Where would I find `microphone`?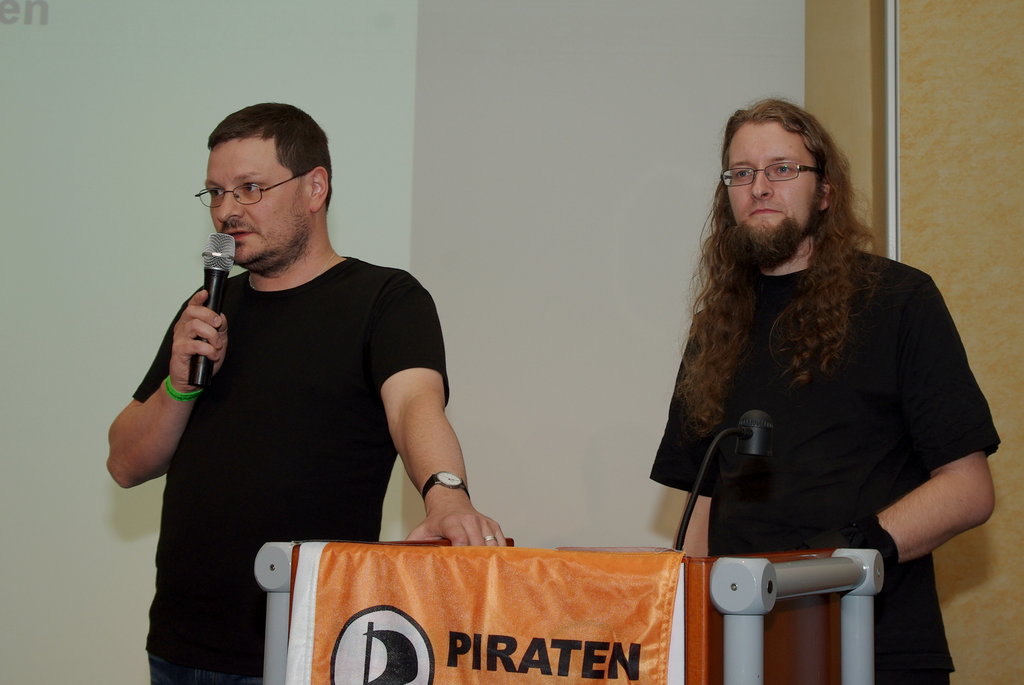
At left=190, top=229, right=236, bottom=389.
